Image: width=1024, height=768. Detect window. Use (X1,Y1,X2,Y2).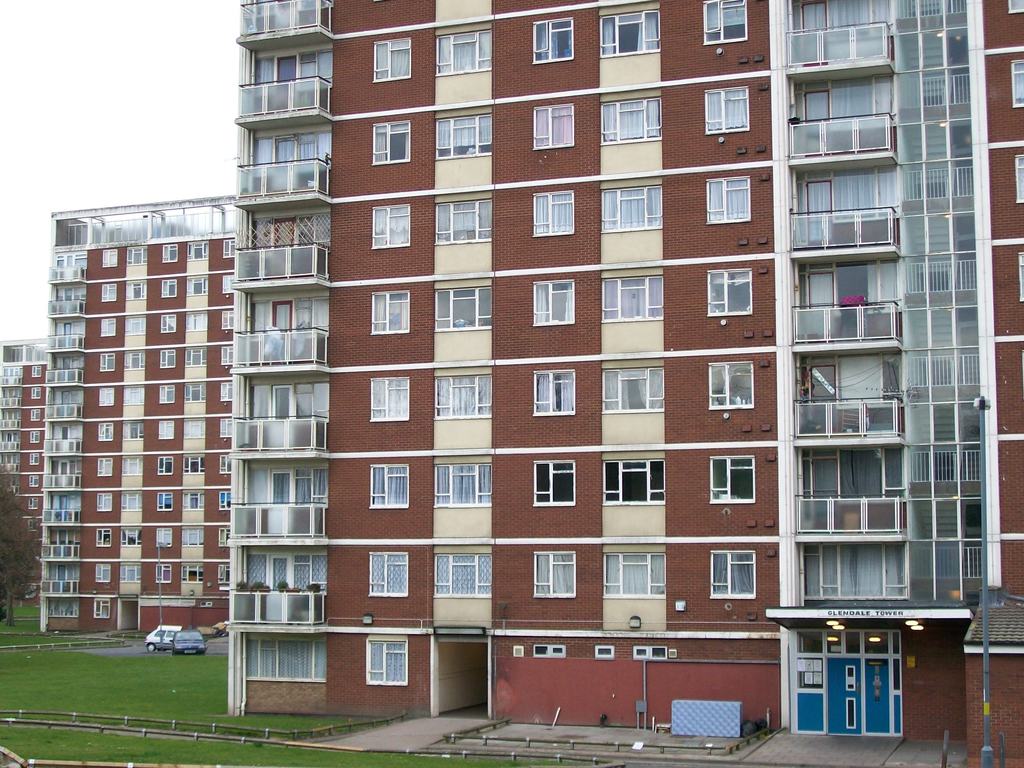
(99,314,119,334).
